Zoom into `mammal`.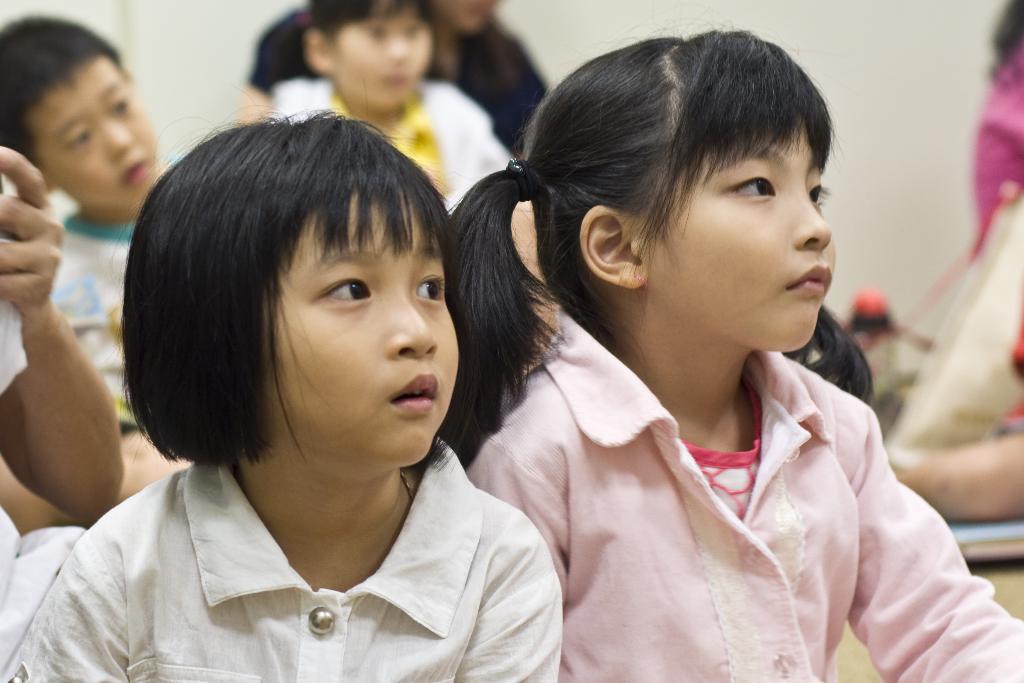
Zoom target: pyautogui.locateOnScreen(0, 10, 188, 537).
